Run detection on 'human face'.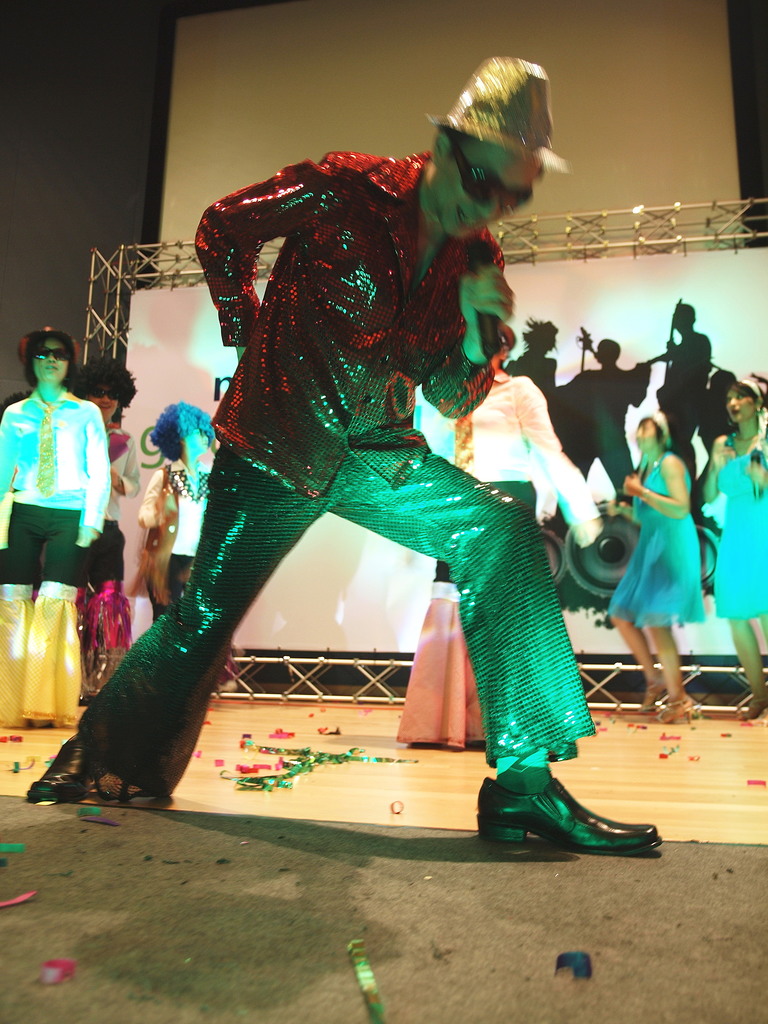
Result: <box>90,390,116,419</box>.
